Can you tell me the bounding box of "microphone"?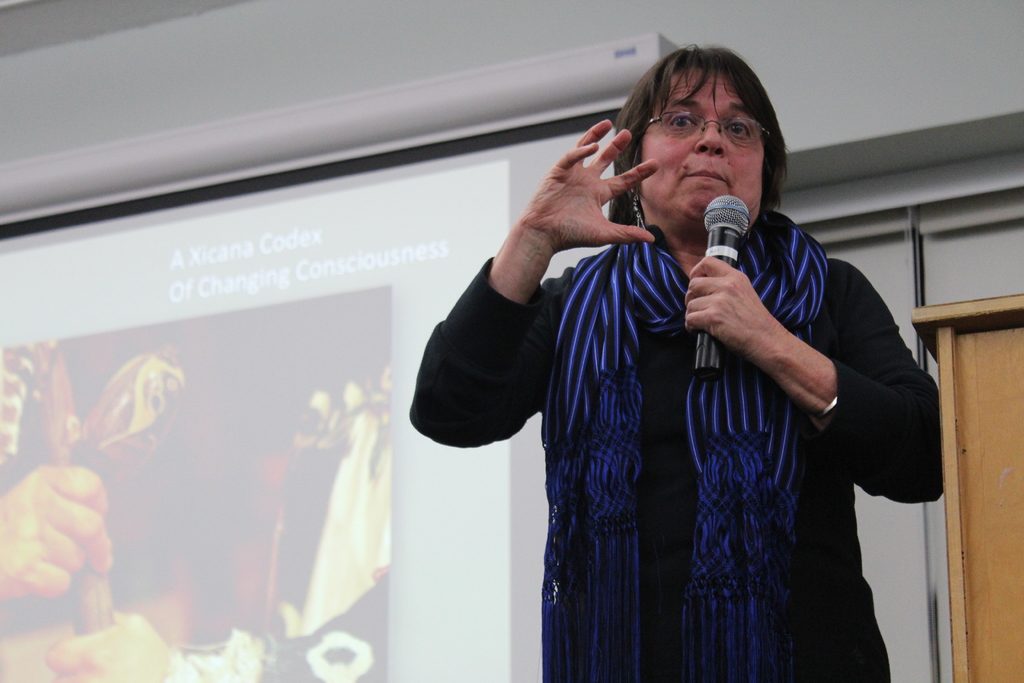
bbox(698, 192, 750, 379).
